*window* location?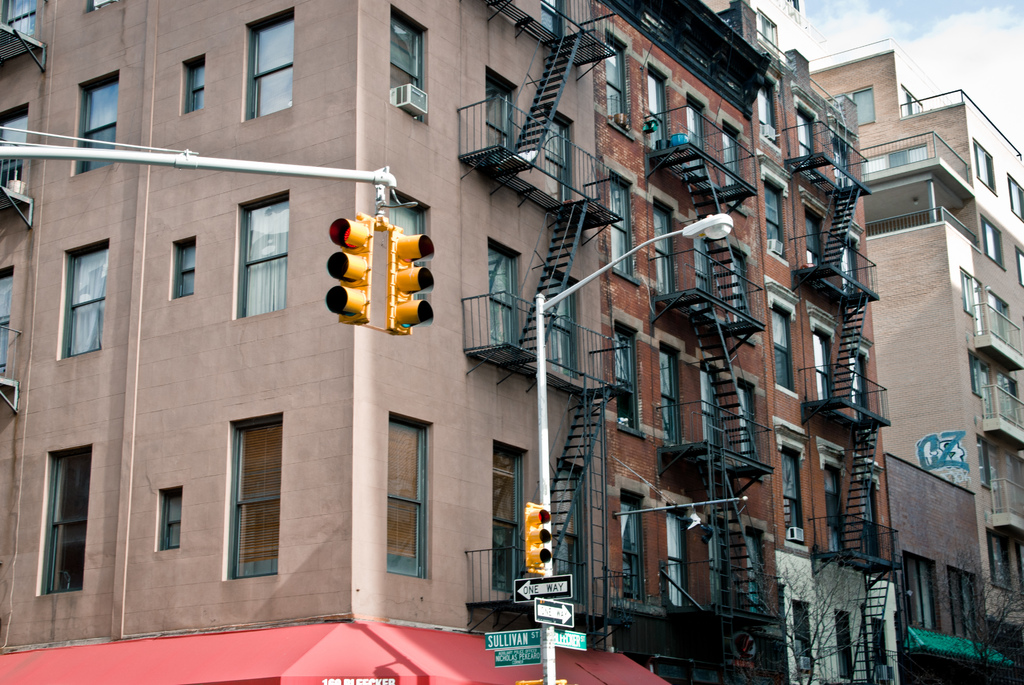
BBox(719, 131, 739, 195)
